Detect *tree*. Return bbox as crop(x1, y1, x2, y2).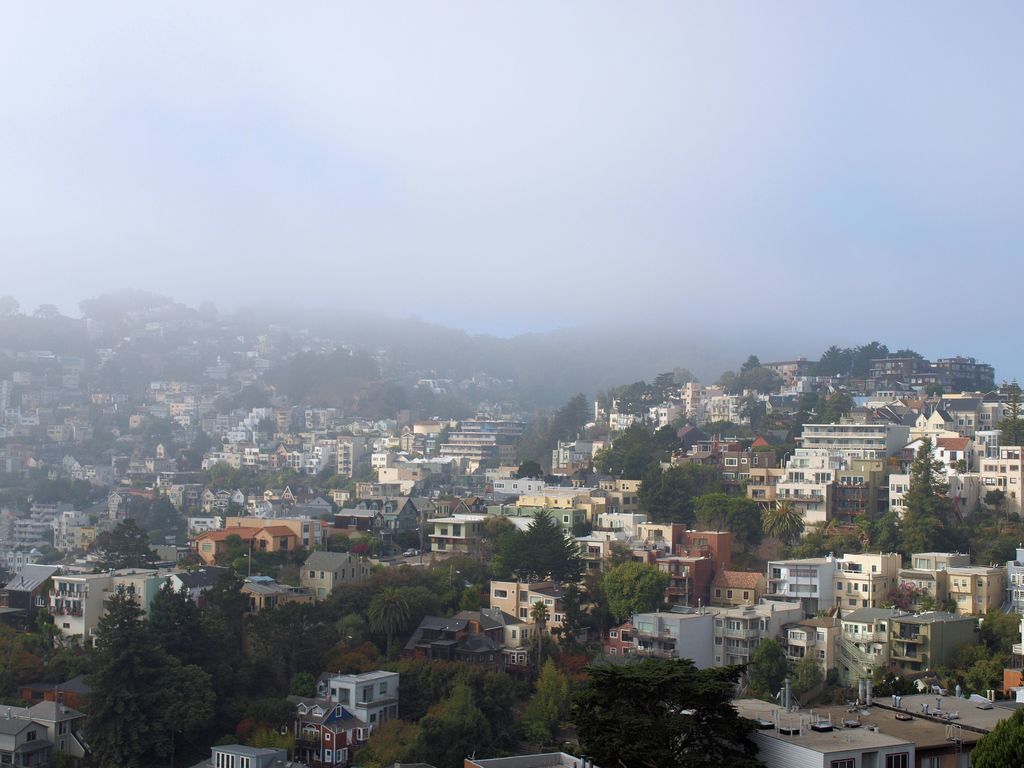
crop(95, 513, 179, 572).
